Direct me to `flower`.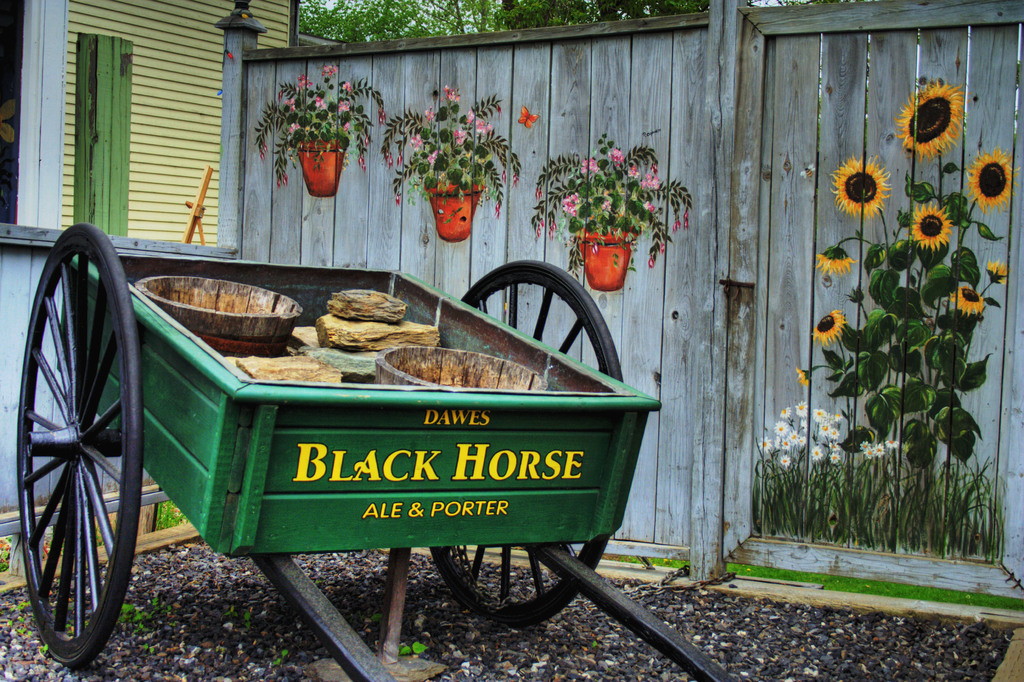
Direction: region(961, 147, 1022, 207).
